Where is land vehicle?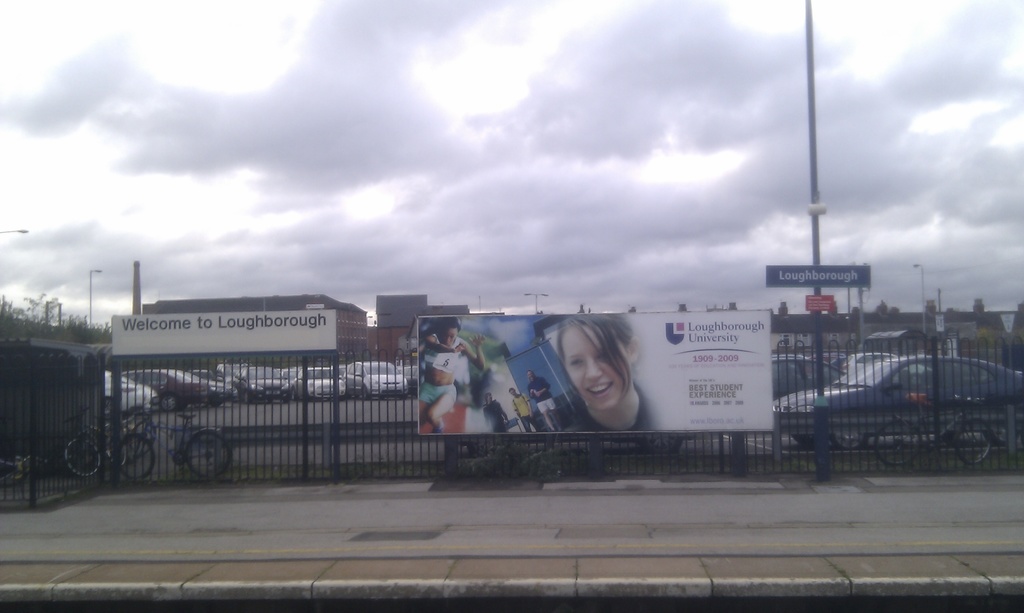
(x1=118, y1=415, x2=232, y2=482).
